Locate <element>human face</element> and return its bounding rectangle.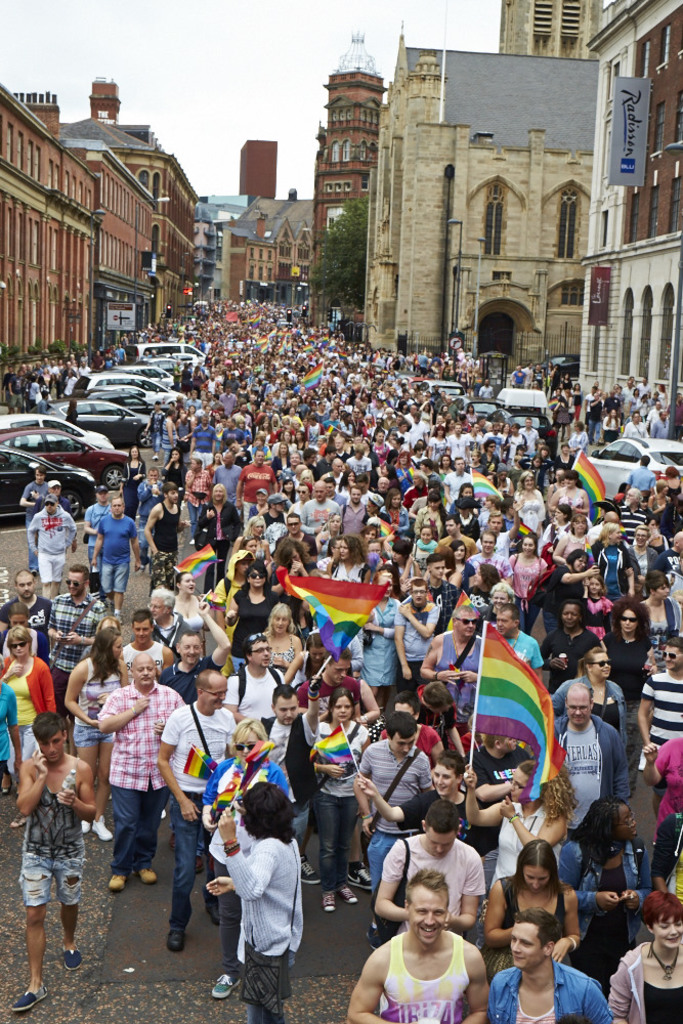
box=[327, 657, 351, 684].
